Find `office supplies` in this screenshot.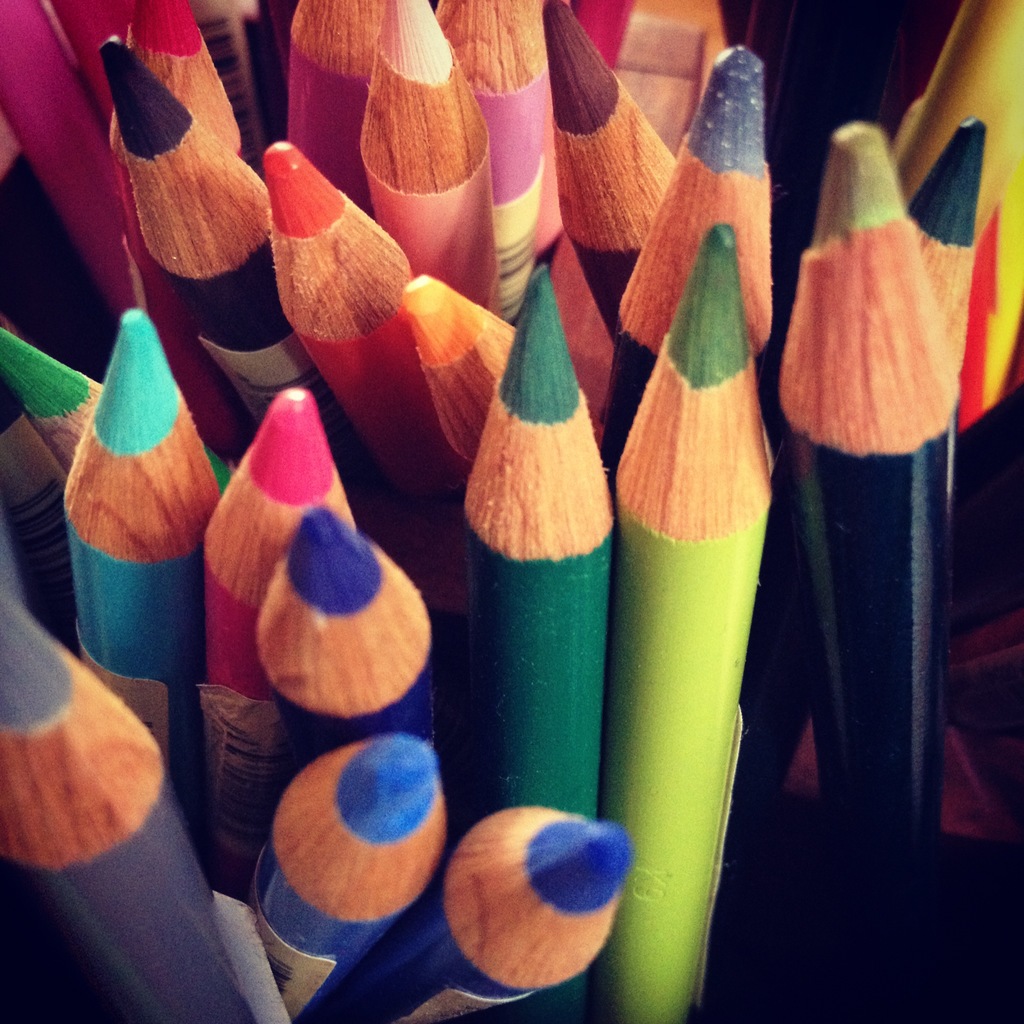
The bounding box for `office supplies` is <region>618, 0, 716, 141</region>.
